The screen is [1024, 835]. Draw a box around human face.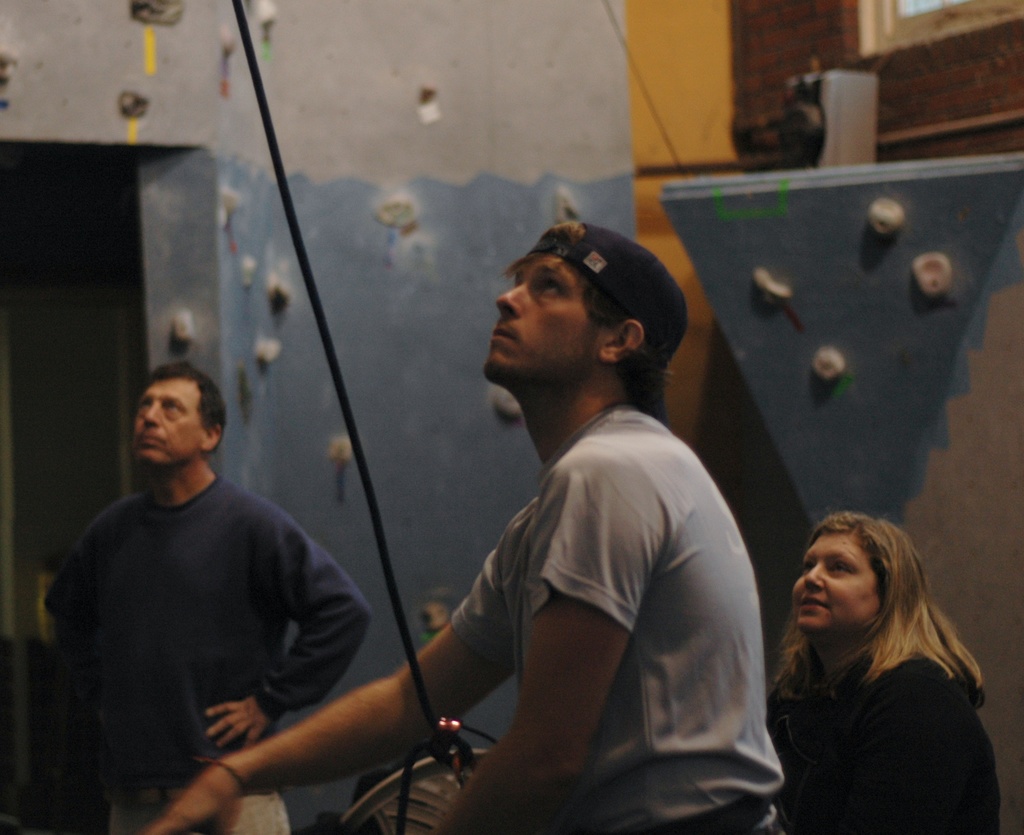
{"x1": 778, "y1": 530, "x2": 893, "y2": 635}.
